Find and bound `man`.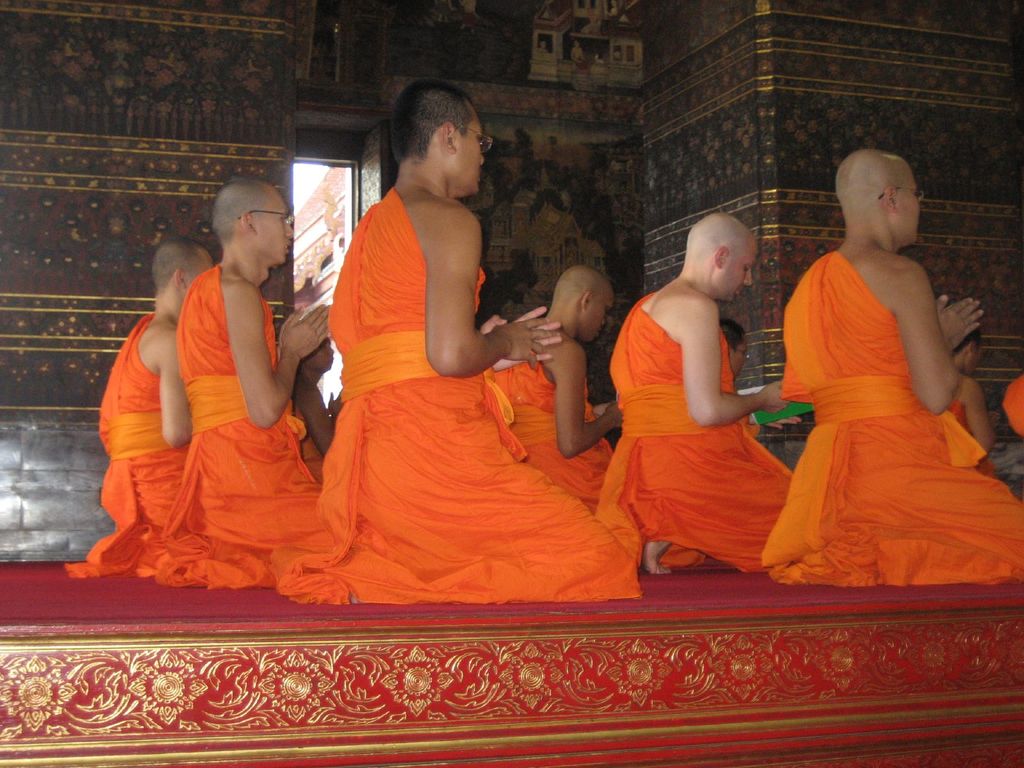
Bound: box(720, 318, 801, 431).
